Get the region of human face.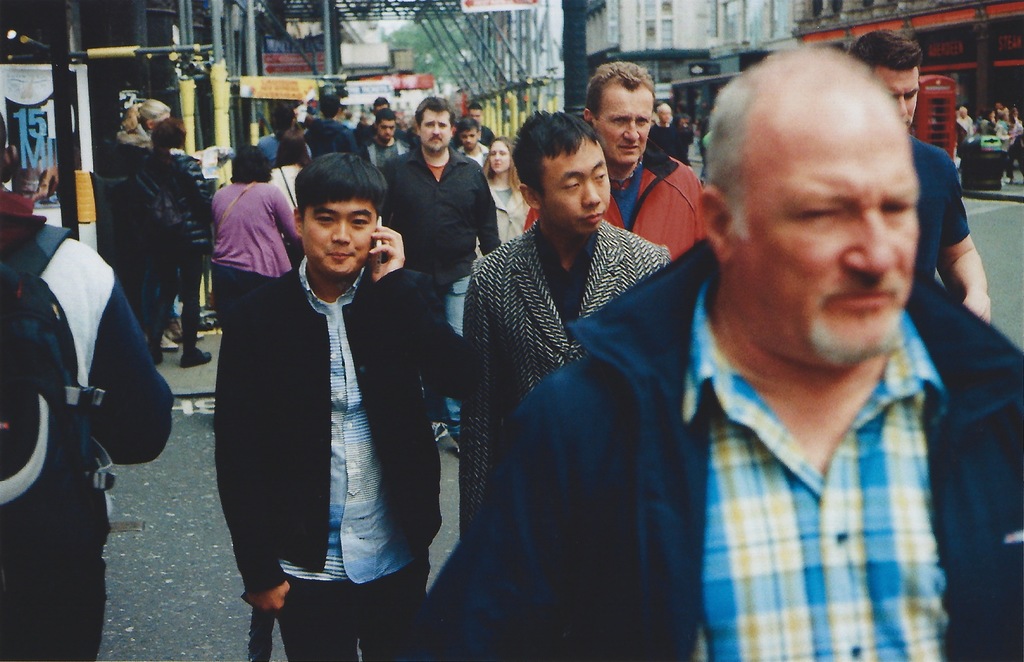
l=460, t=129, r=478, b=150.
